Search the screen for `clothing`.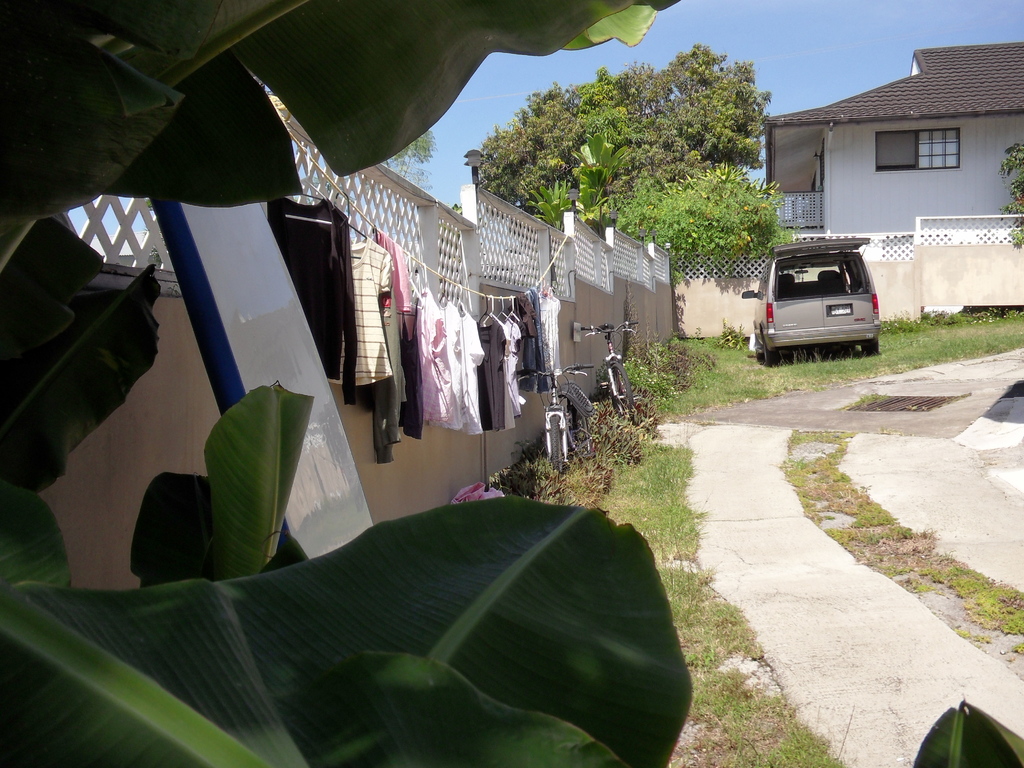
Found at <region>504, 281, 534, 395</region>.
